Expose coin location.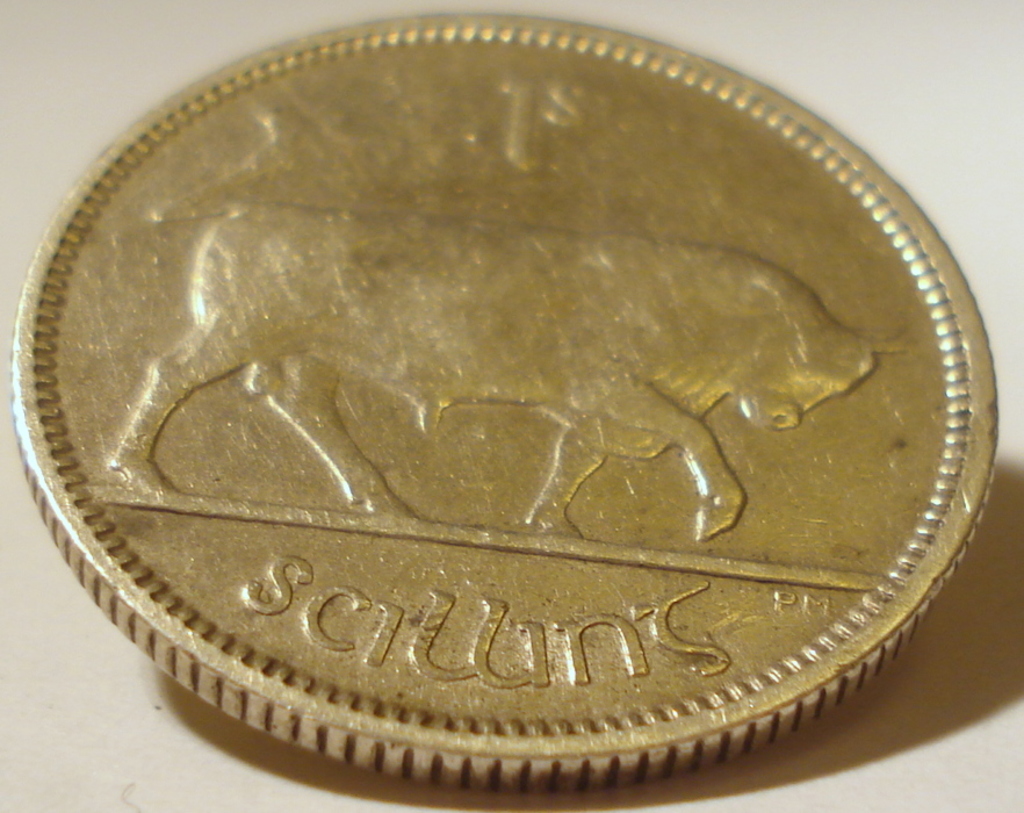
Exposed at (x1=10, y1=12, x2=997, y2=791).
